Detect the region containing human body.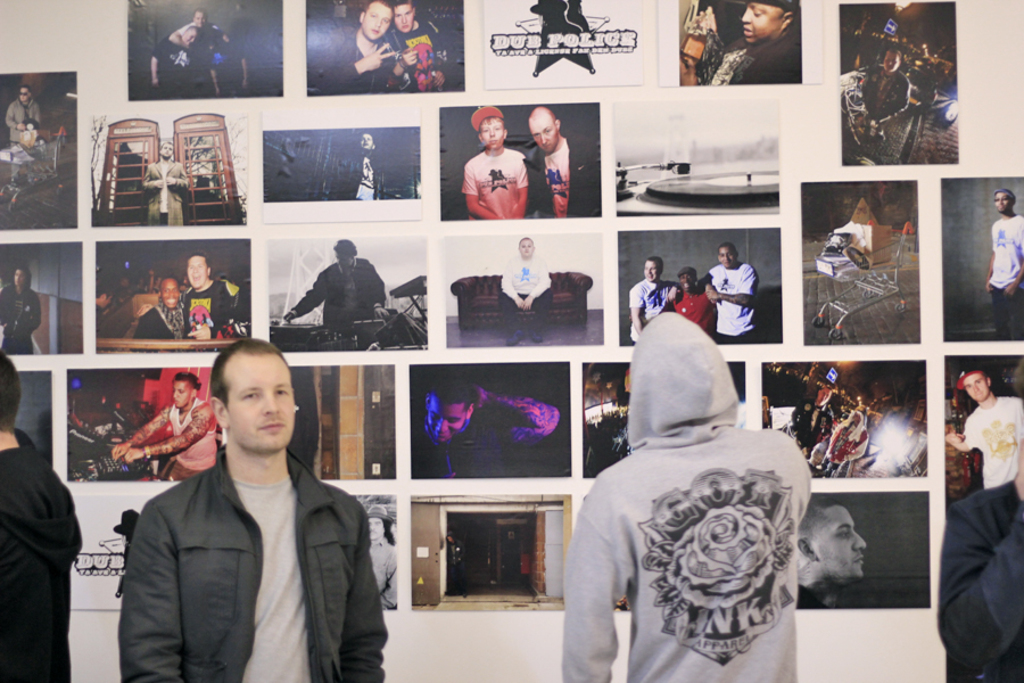
bbox=(380, 0, 446, 87).
